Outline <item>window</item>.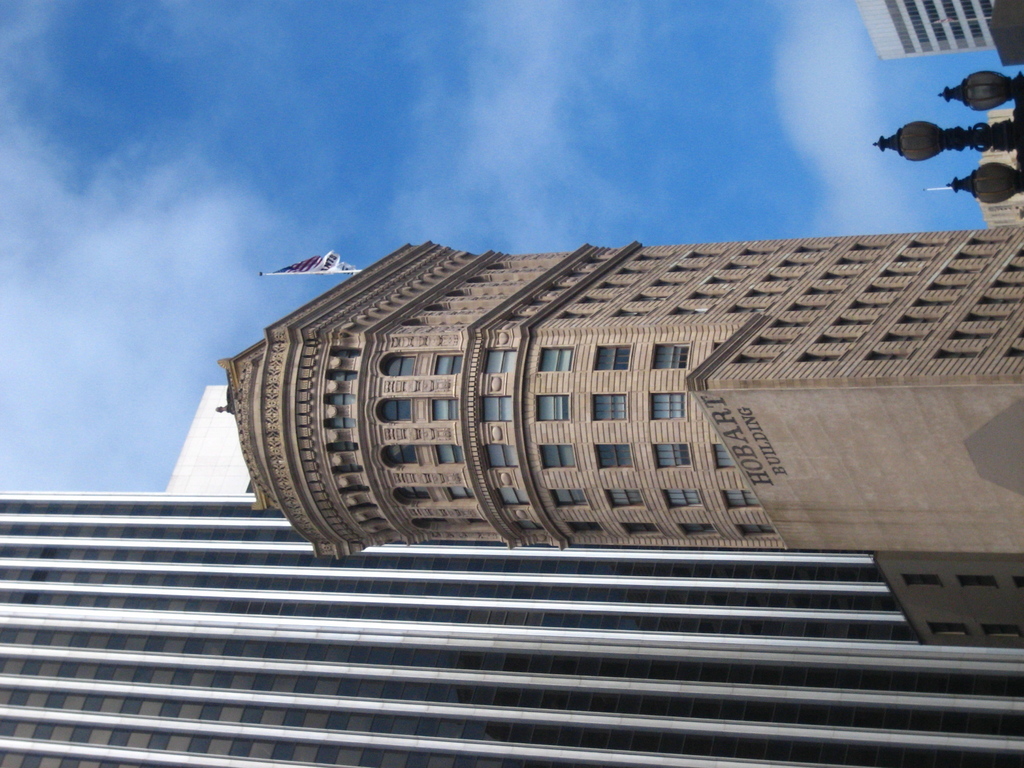
Outline: left=536, top=390, right=567, bottom=422.
